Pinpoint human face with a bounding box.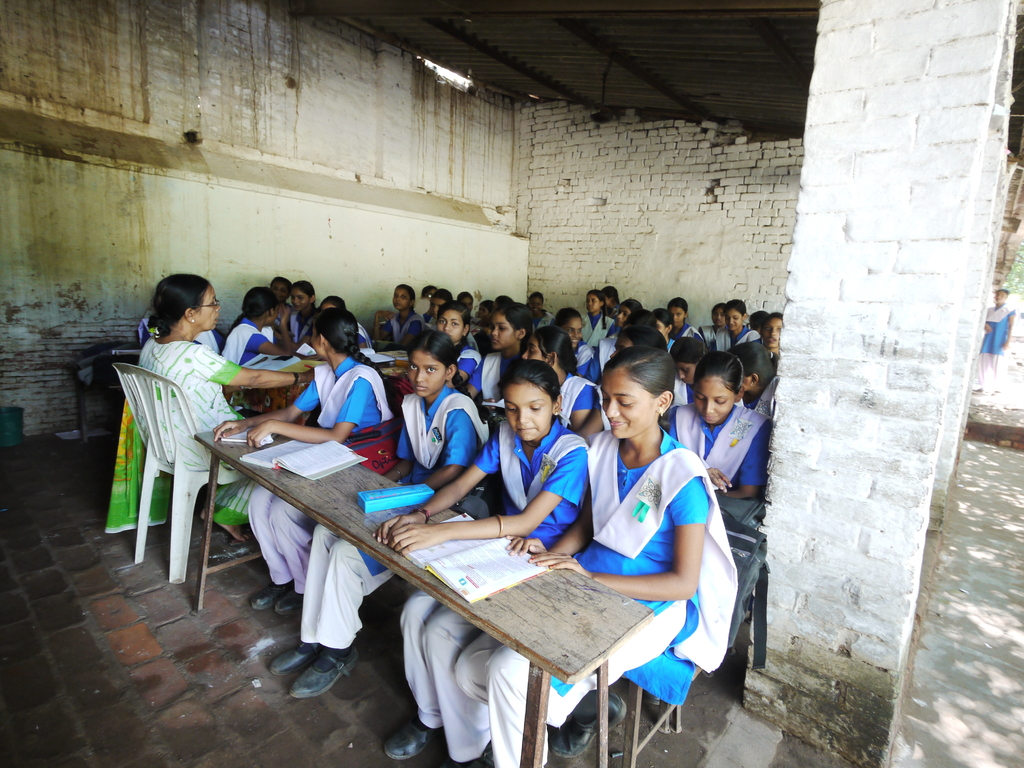
x1=199 y1=282 x2=218 y2=335.
